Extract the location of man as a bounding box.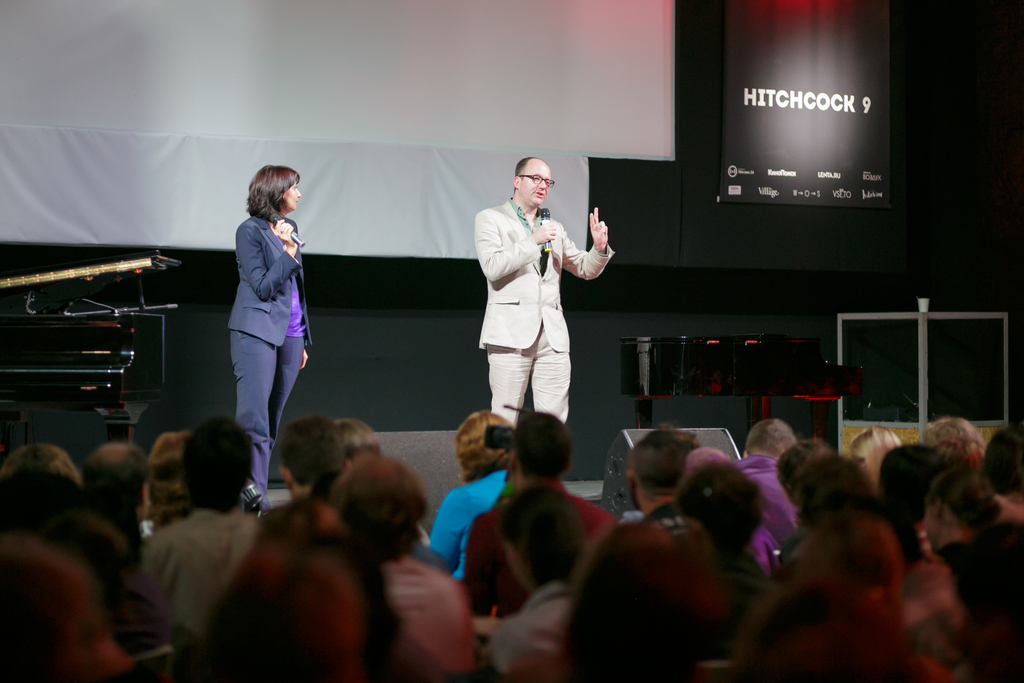
rect(469, 167, 601, 440).
